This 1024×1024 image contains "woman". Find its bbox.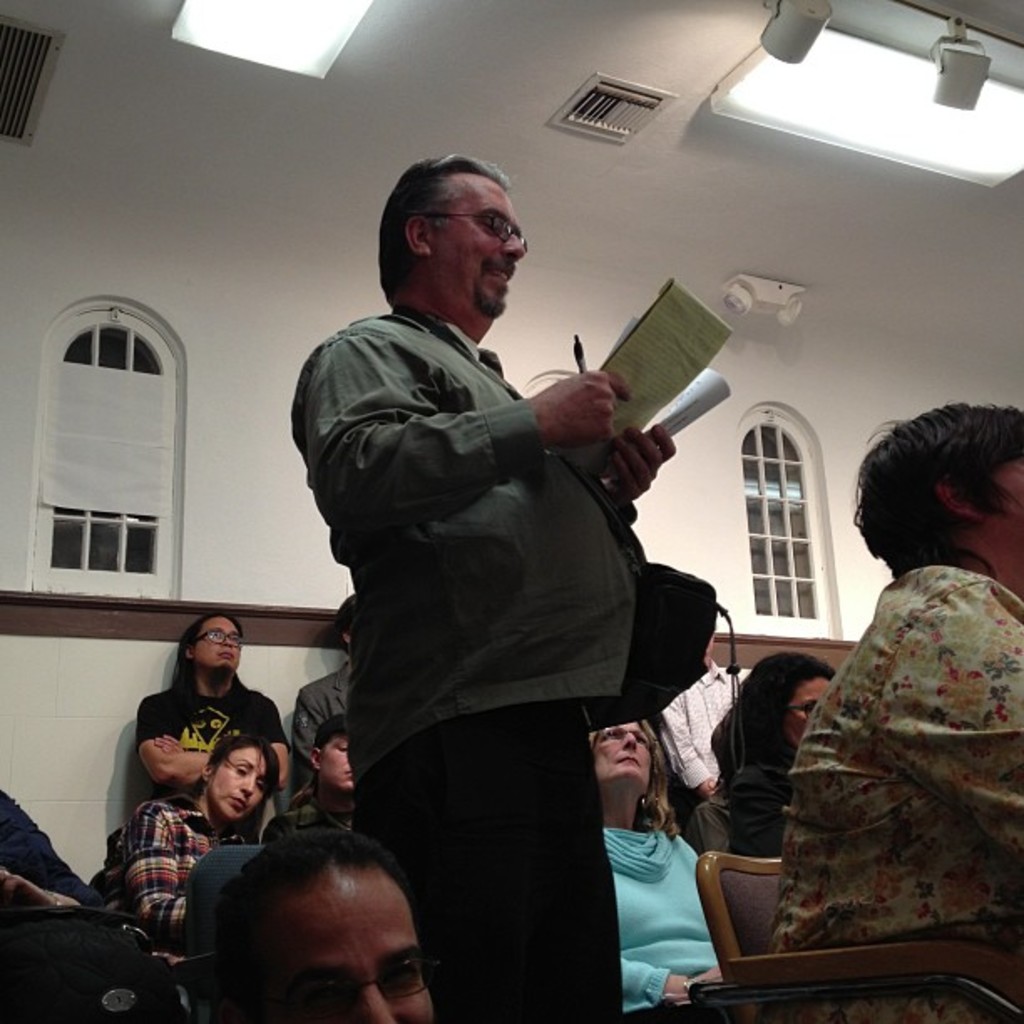
x1=94 y1=735 x2=286 y2=957.
